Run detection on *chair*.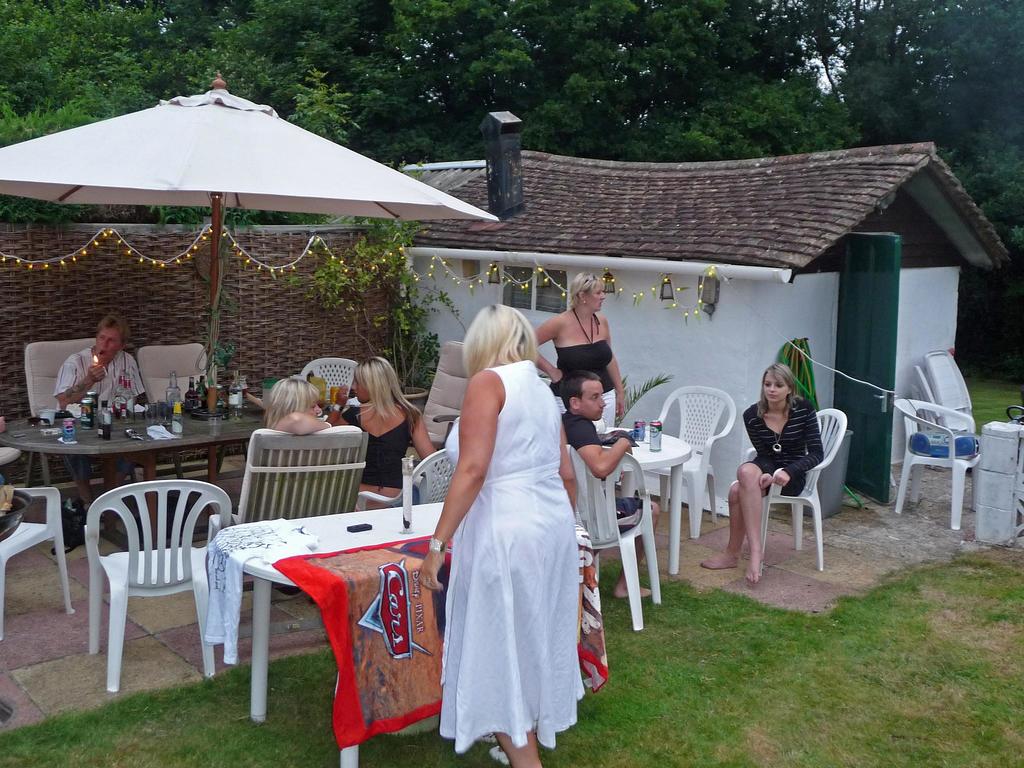
Result: <bbox>80, 477, 232, 693</bbox>.
